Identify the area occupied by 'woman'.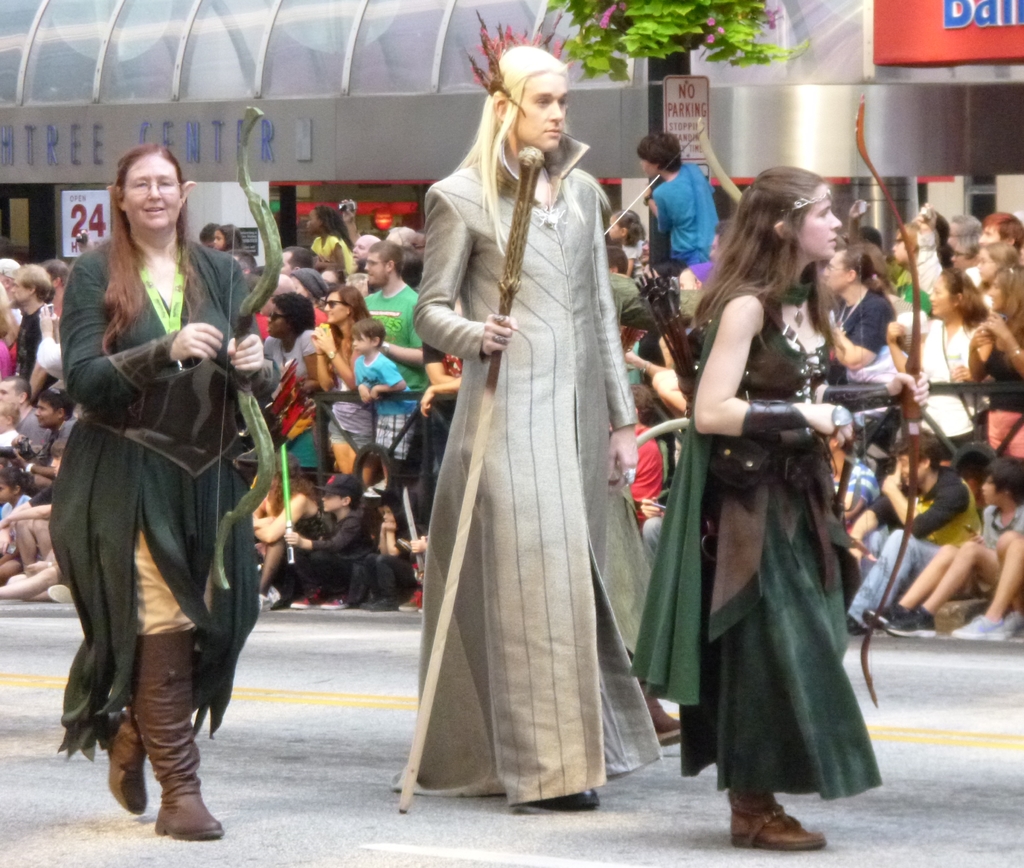
Area: 29,159,268,842.
